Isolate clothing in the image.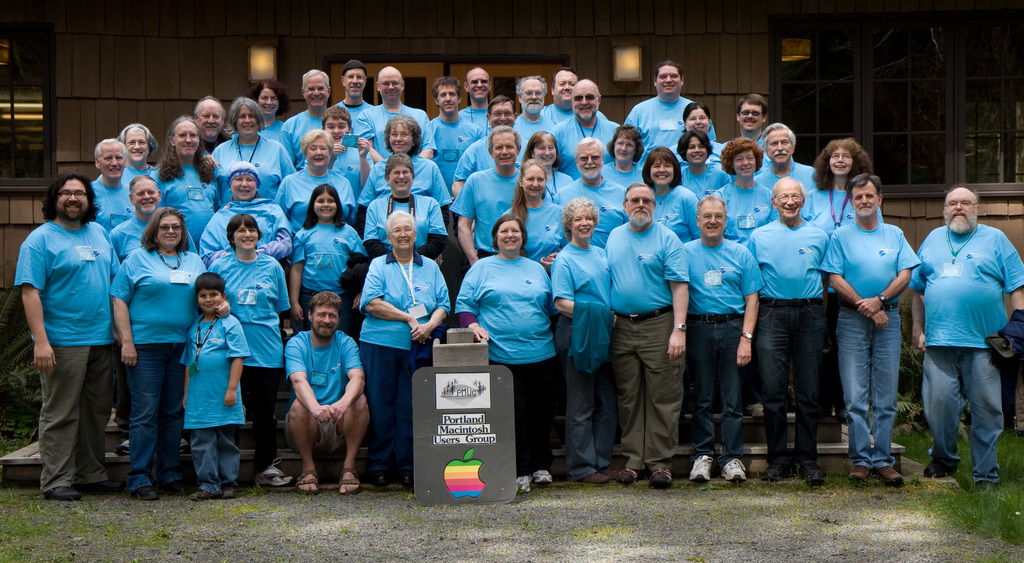
Isolated region: locate(338, 97, 369, 118).
